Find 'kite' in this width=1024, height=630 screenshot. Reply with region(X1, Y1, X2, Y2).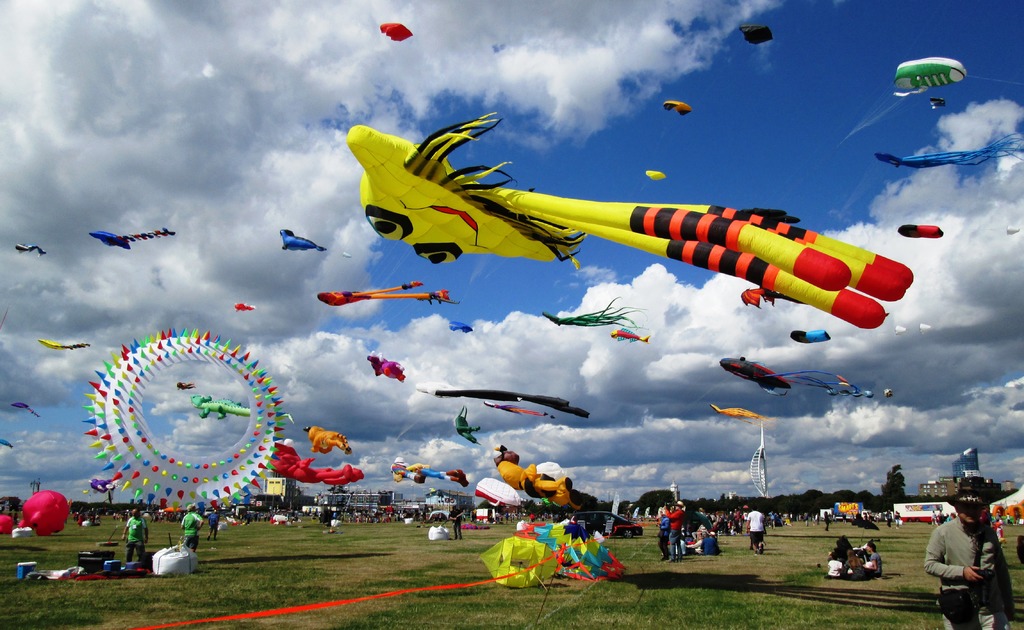
region(895, 56, 968, 96).
